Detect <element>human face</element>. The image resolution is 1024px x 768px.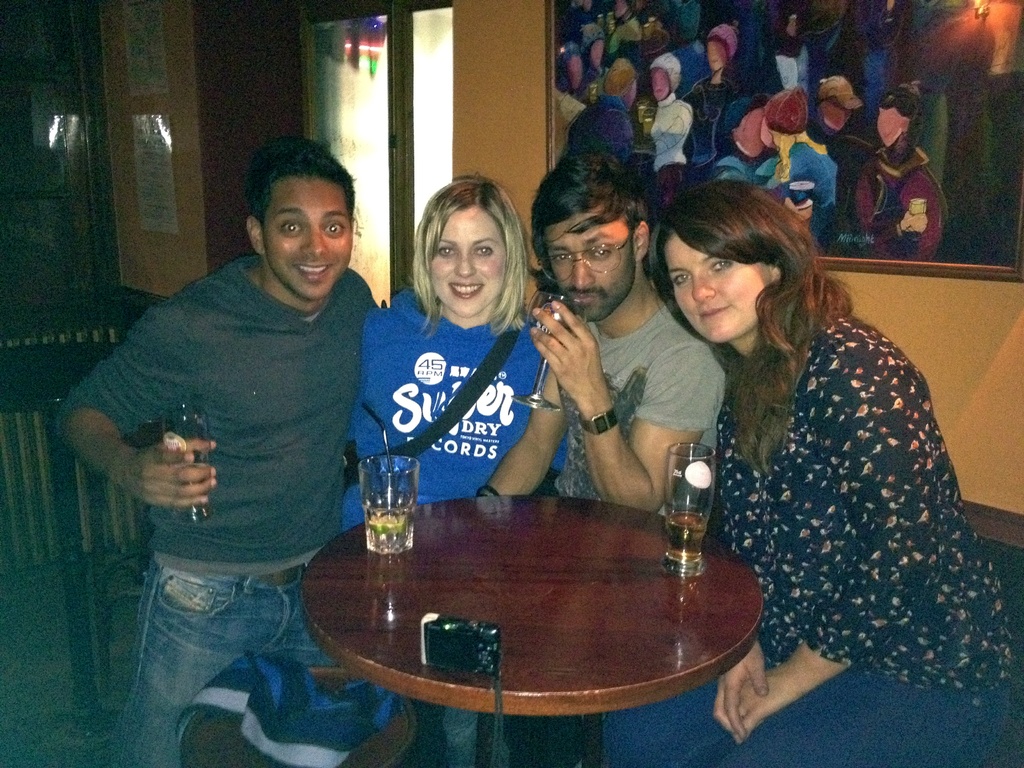
[x1=660, y1=240, x2=760, y2=340].
